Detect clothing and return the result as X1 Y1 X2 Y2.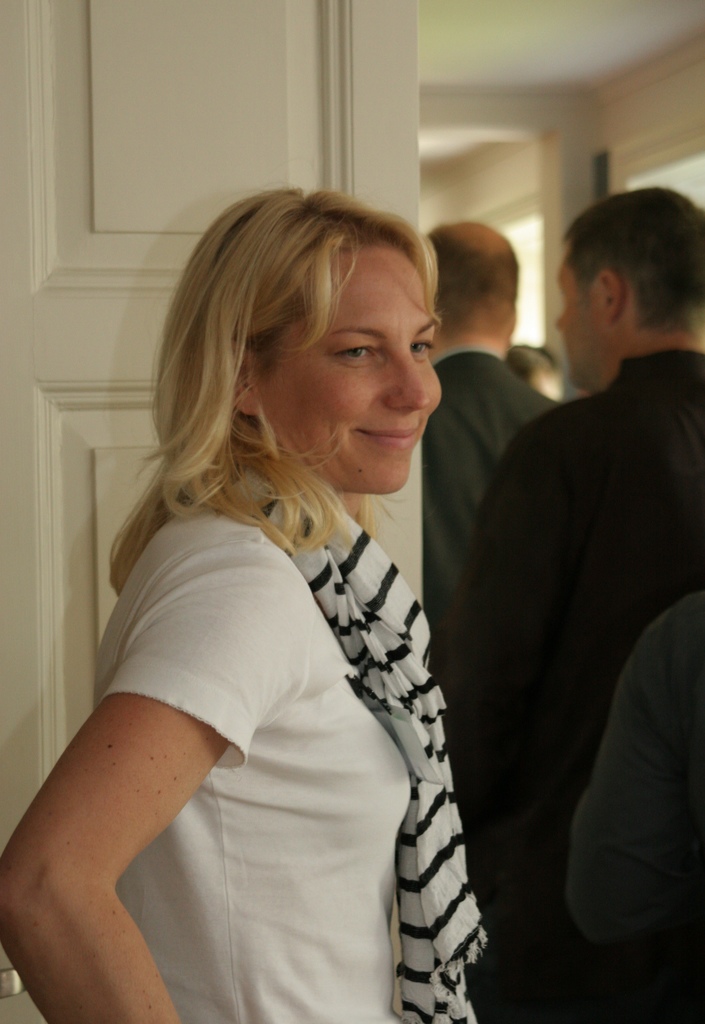
467 349 704 1023.
